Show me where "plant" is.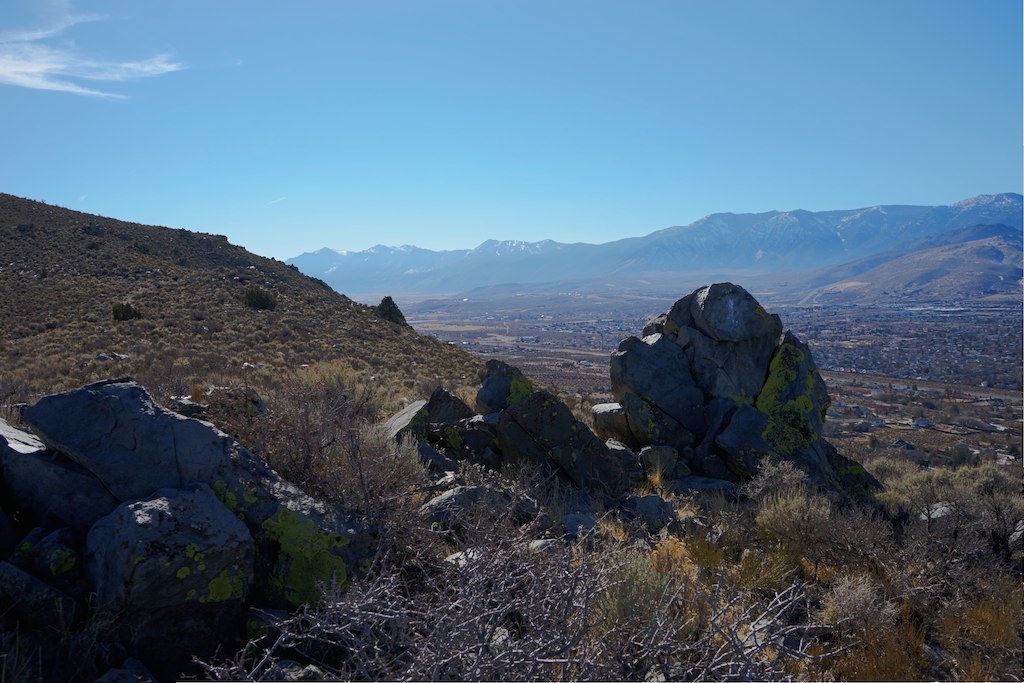
"plant" is at [left=646, top=525, right=789, bottom=666].
